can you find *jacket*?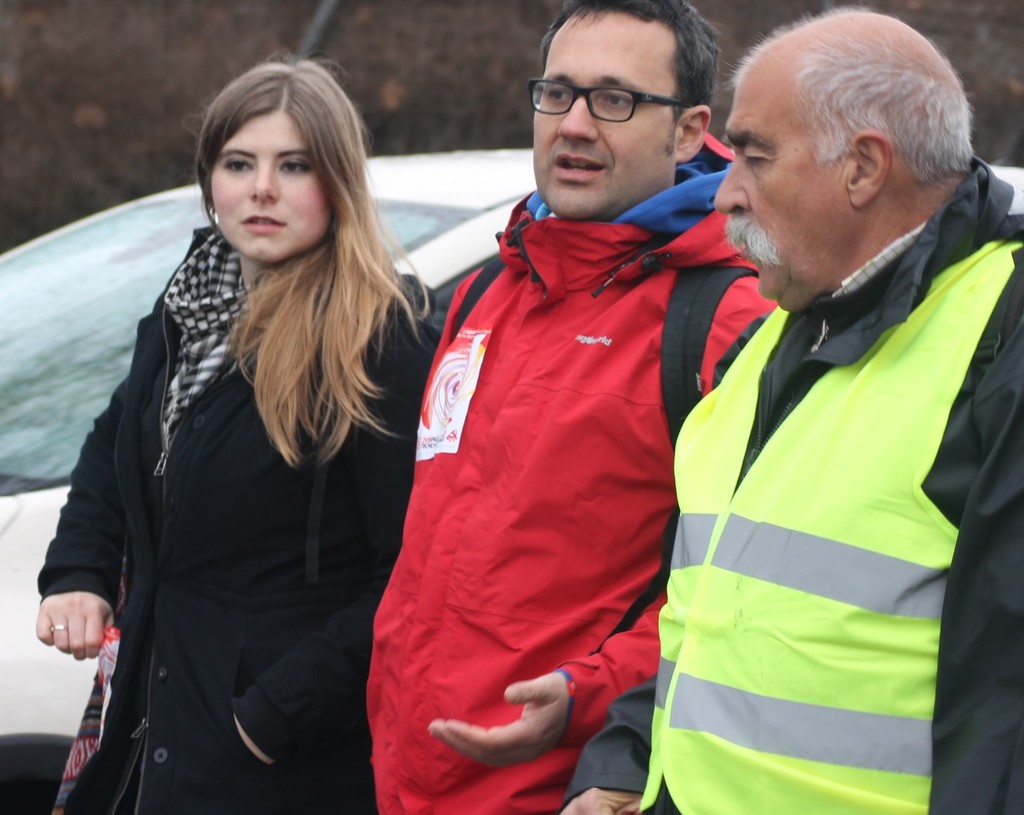
Yes, bounding box: left=20, top=170, right=442, bottom=787.
